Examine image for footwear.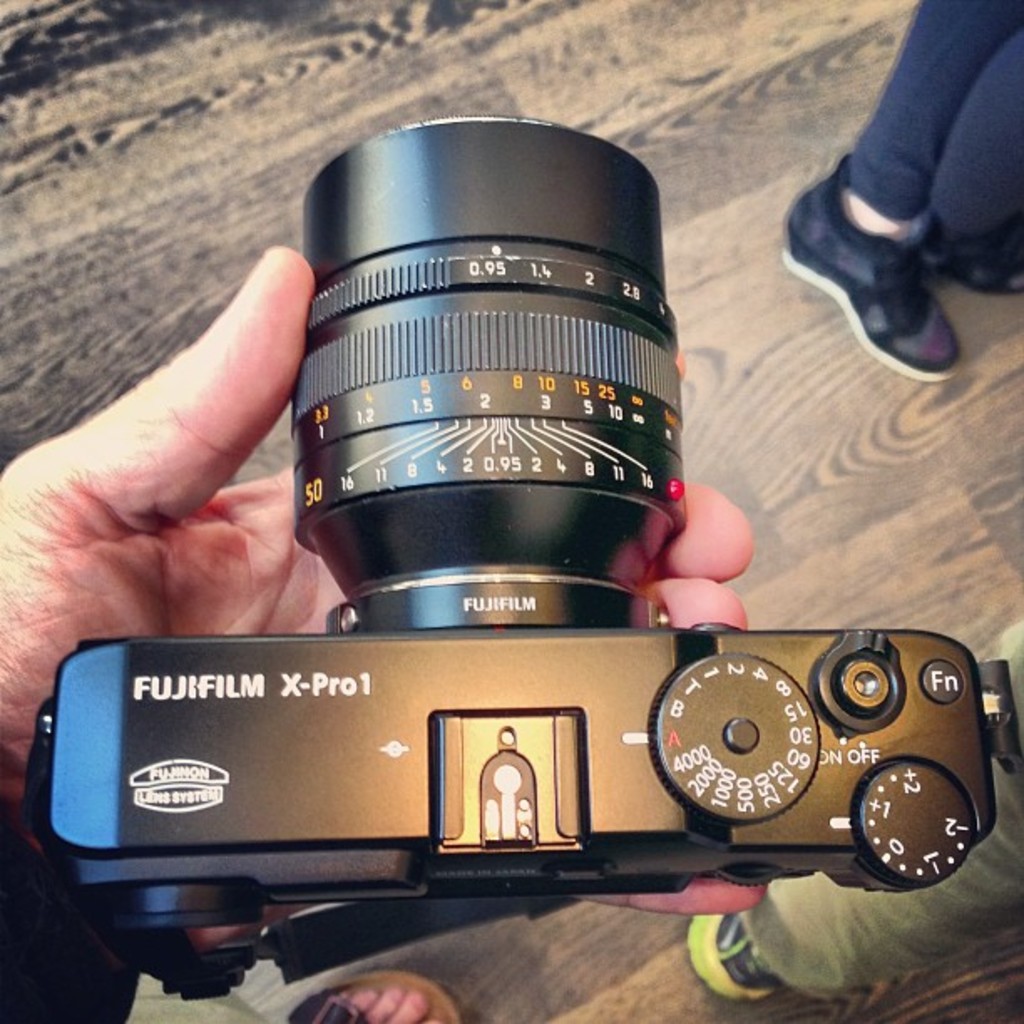
Examination result: [x1=917, y1=231, x2=1022, y2=294].
